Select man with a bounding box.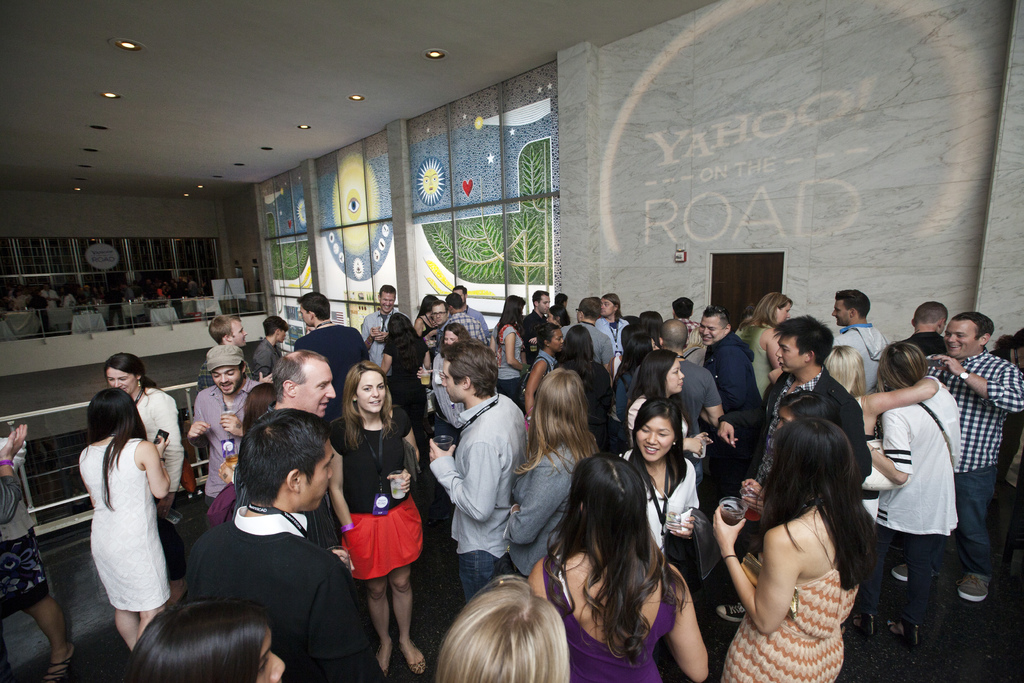
bbox=[626, 314, 727, 434].
